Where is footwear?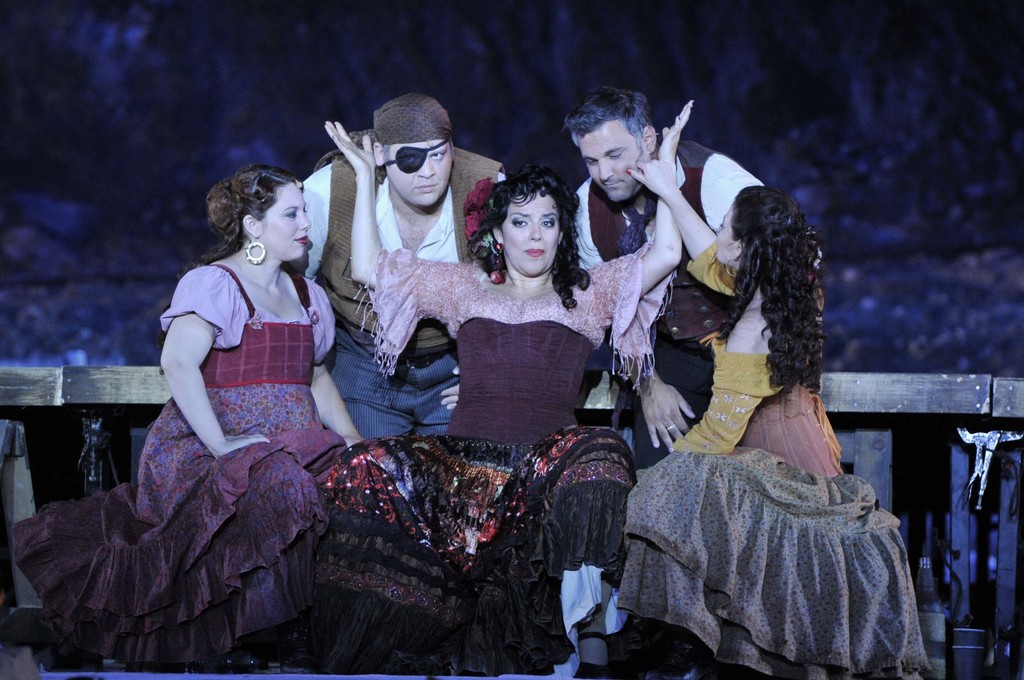
locate(578, 634, 609, 678).
